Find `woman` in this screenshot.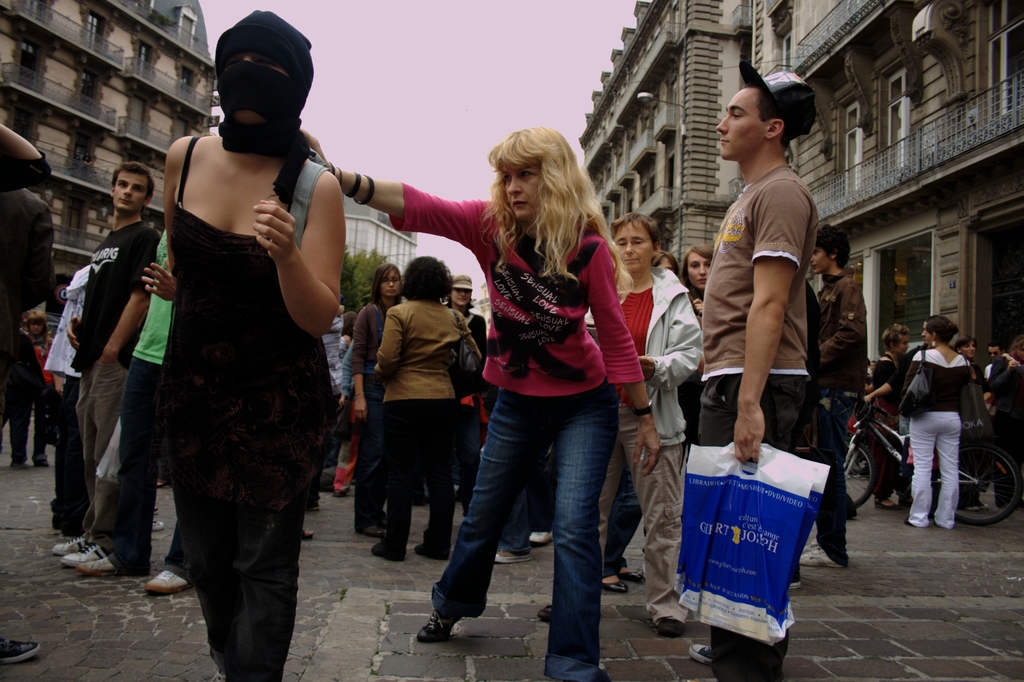
The bounding box for `woman` is 952, 330, 999, 514.
